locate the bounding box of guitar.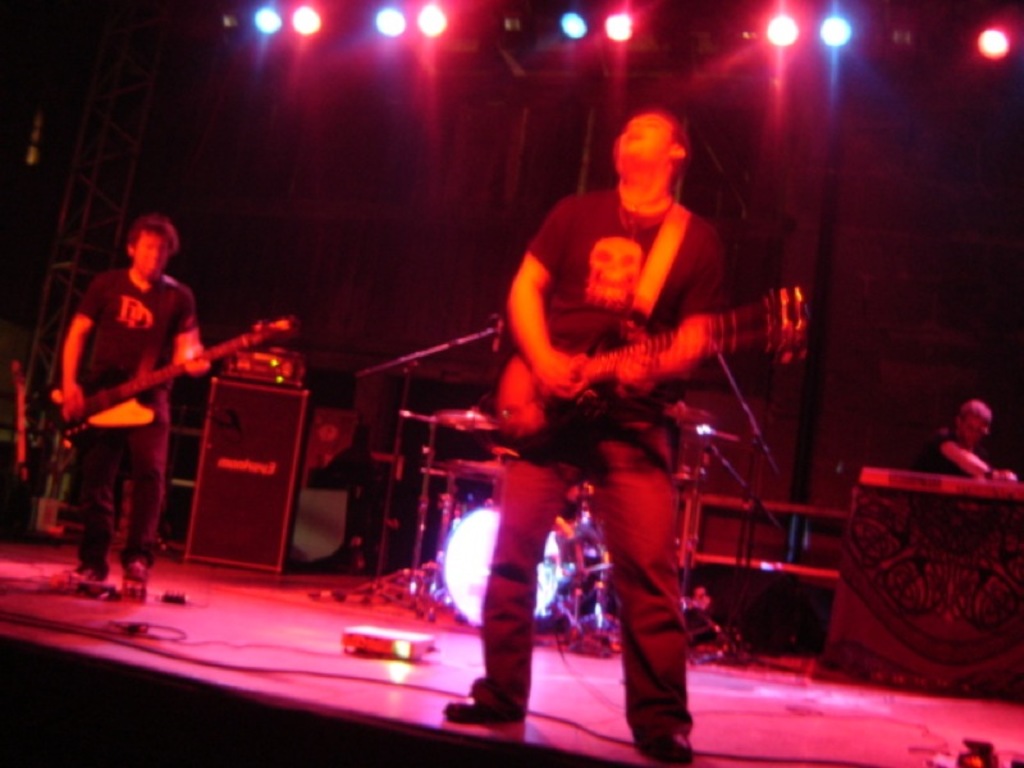
Bounding box: rect(497, 280, 803, 440).
